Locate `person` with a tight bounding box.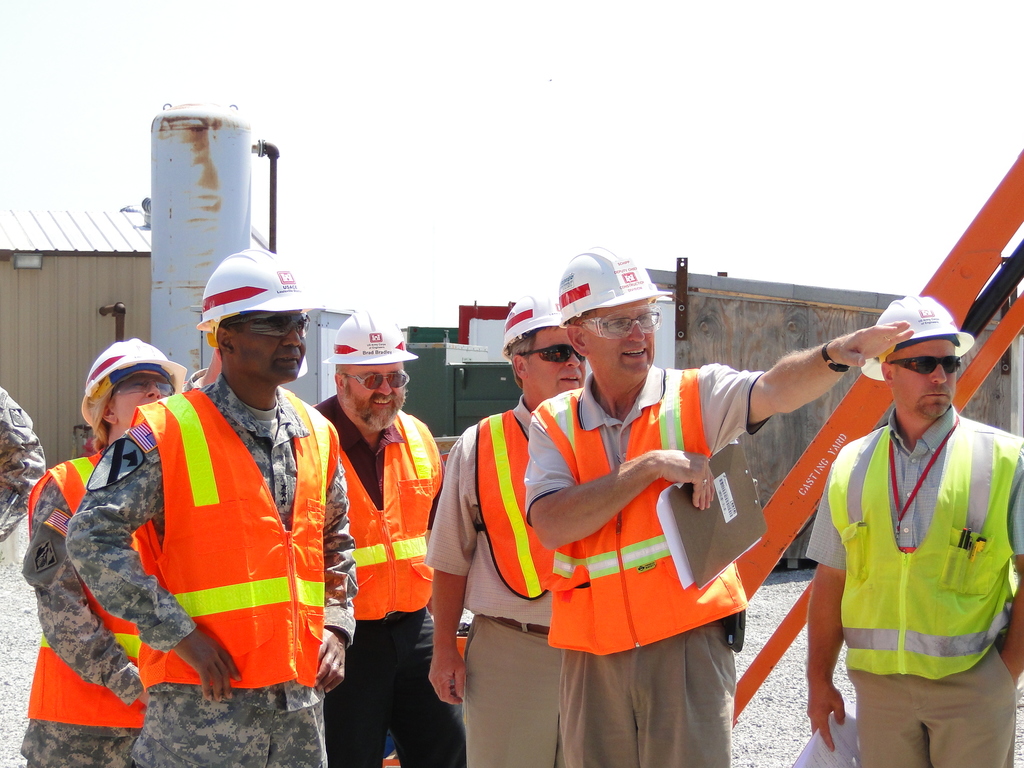
select_region(520, 241, 911, 767).
